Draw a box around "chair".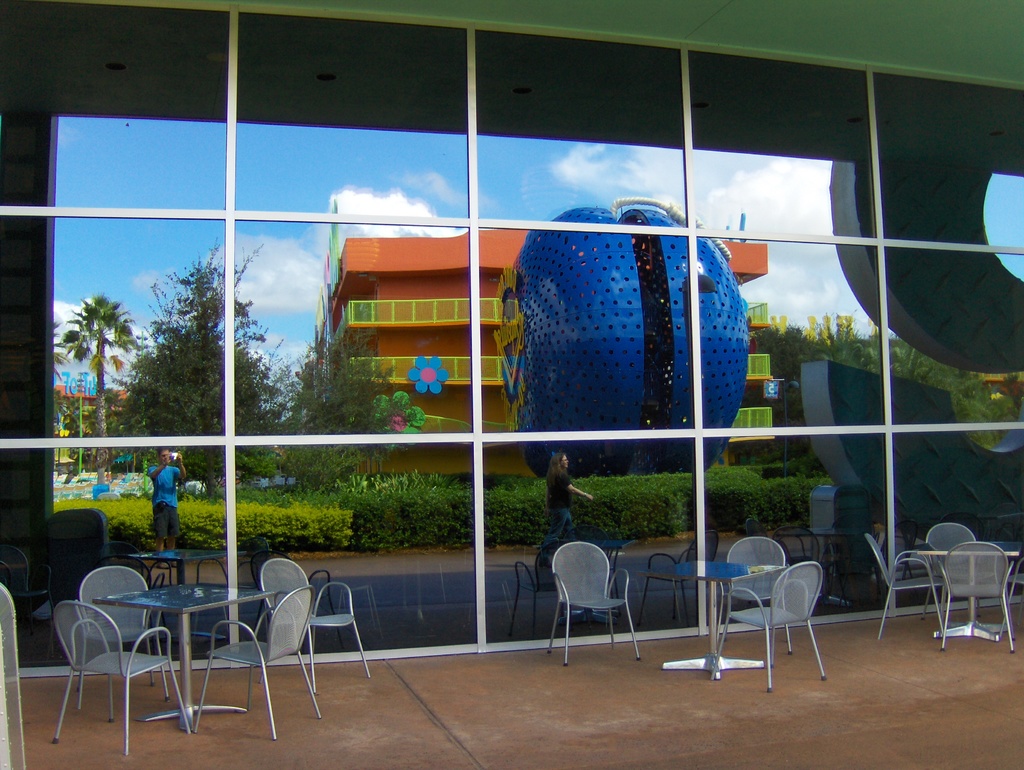
(x1=78, y1=563, x2=175, y2=708).
